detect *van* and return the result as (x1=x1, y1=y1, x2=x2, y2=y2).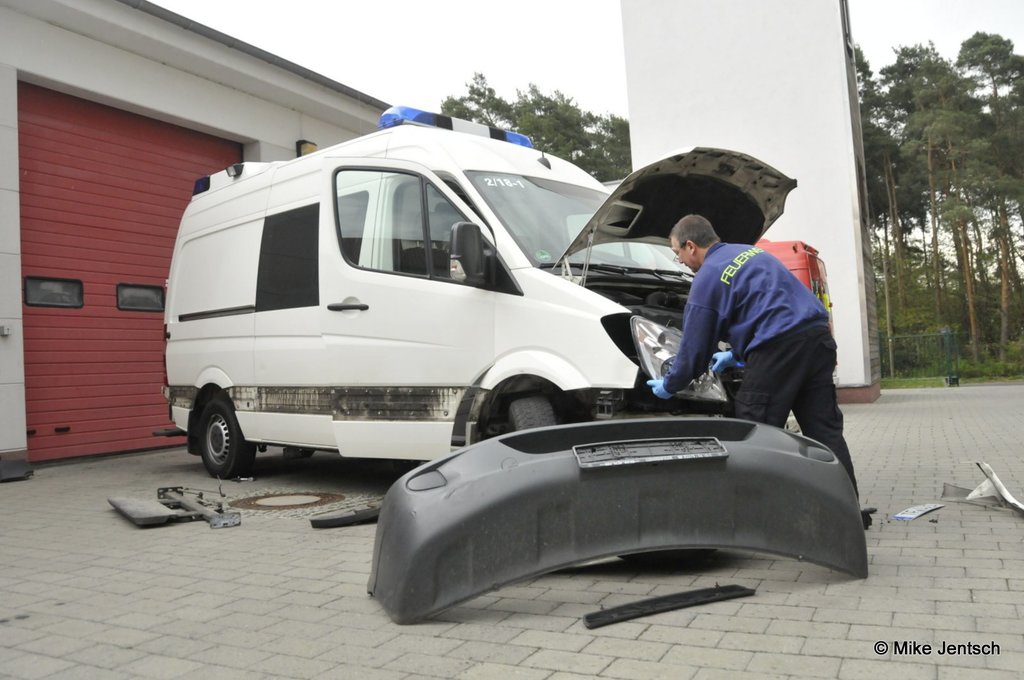
(x1=150, y1=102, x2=796, y2=481).
